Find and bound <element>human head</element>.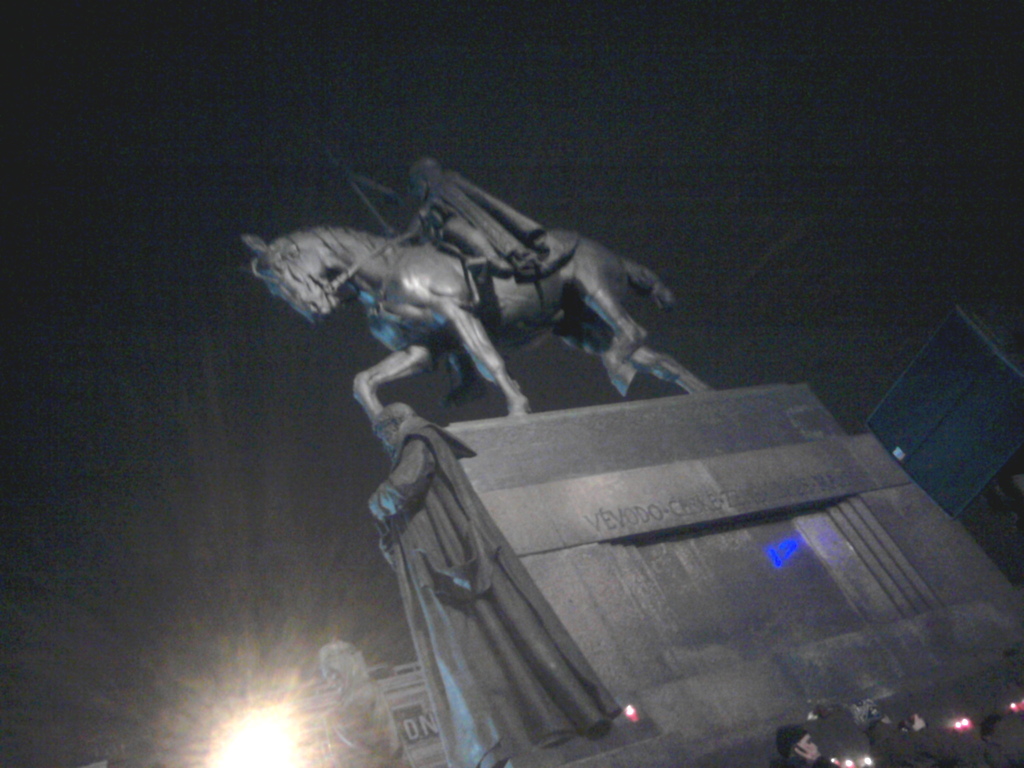
Bound: box=[401, 152, 444, 204].
